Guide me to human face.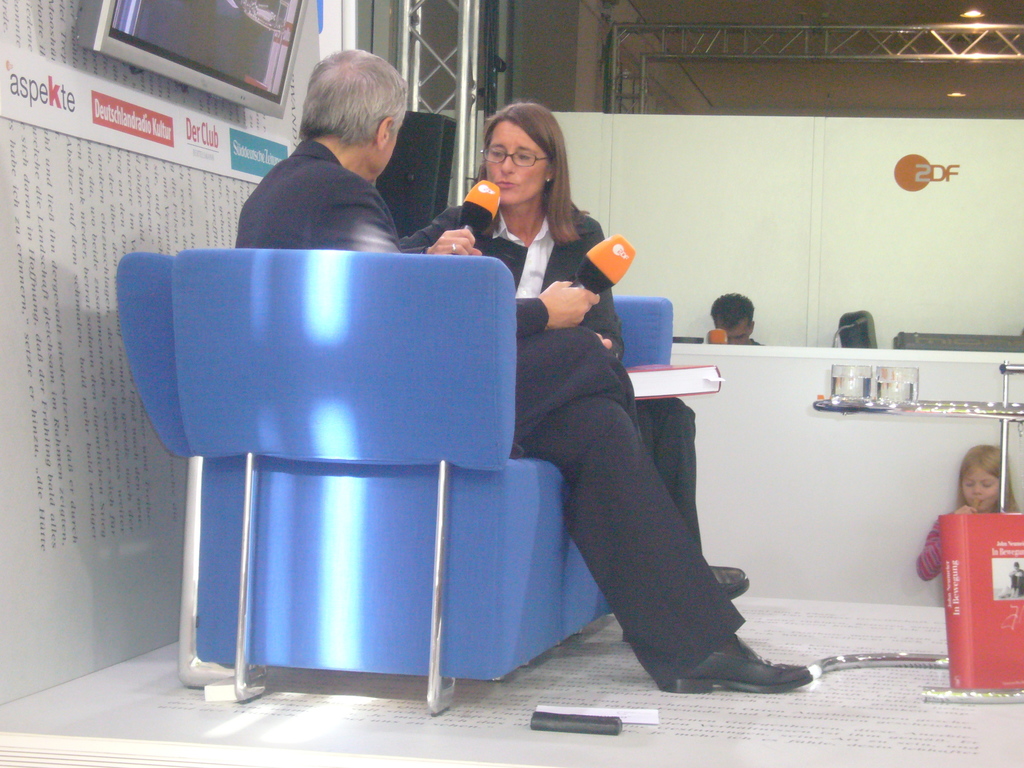
Guidance: detection(715, 321, 751, 346).
